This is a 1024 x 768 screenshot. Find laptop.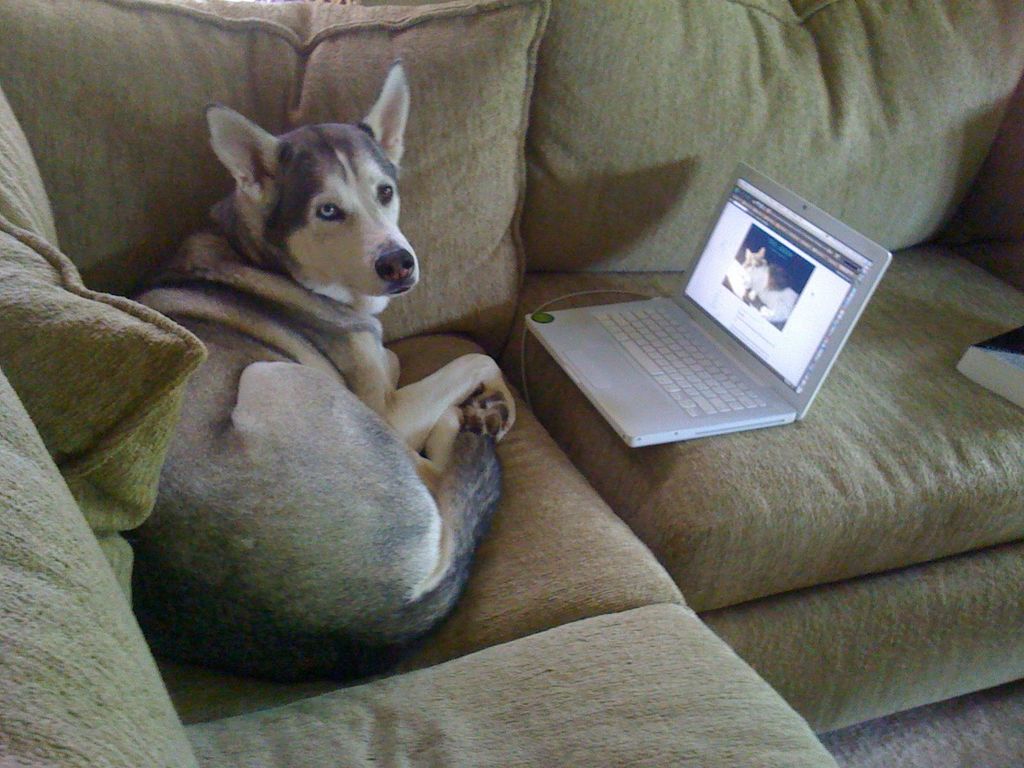
Bounding box: x1=514 y1=156 x2=876 y2=468.
